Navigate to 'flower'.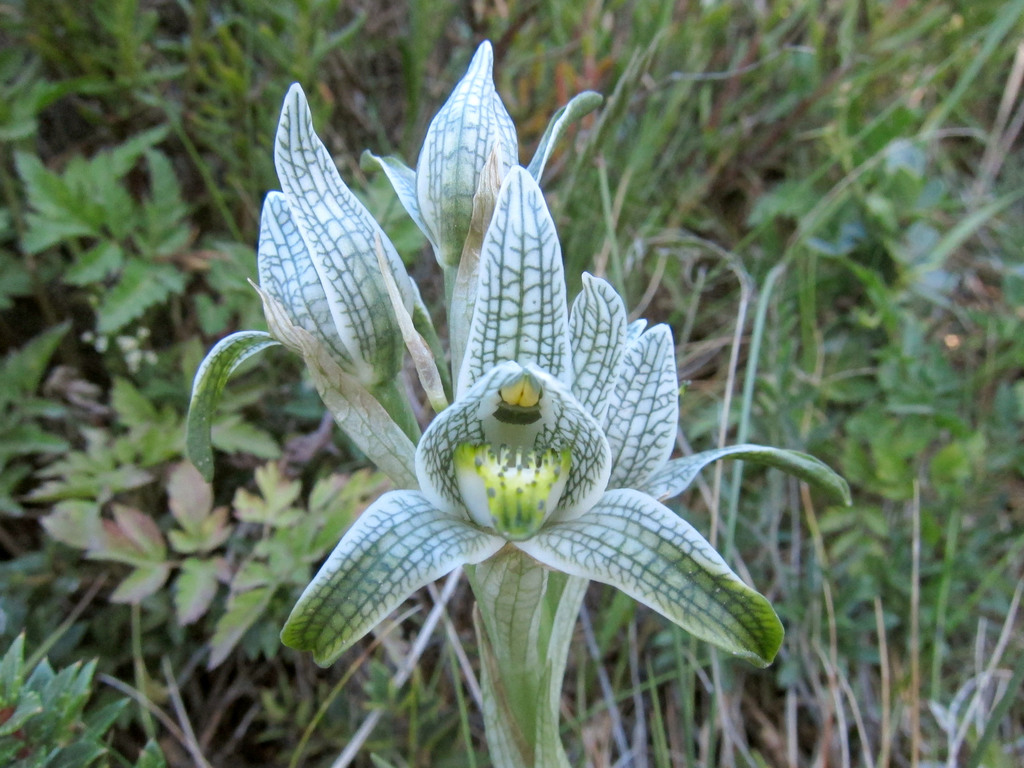
Navigation target: crop(278, 161, 854, 767).
